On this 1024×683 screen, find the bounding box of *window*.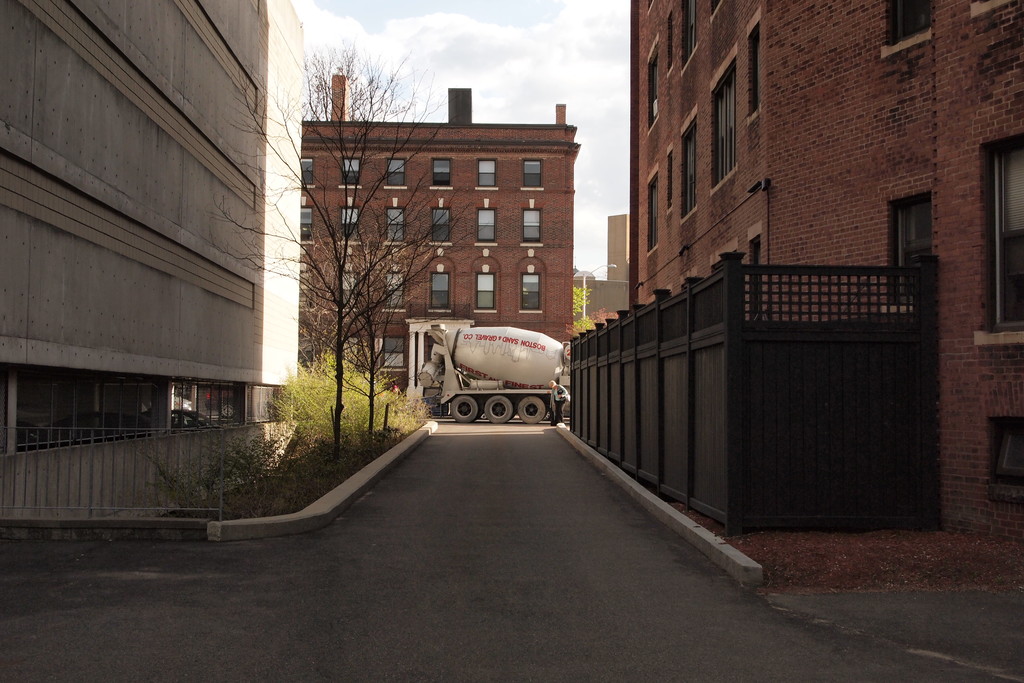
Bounding box: bbox(980, 134, 1023, 333).
